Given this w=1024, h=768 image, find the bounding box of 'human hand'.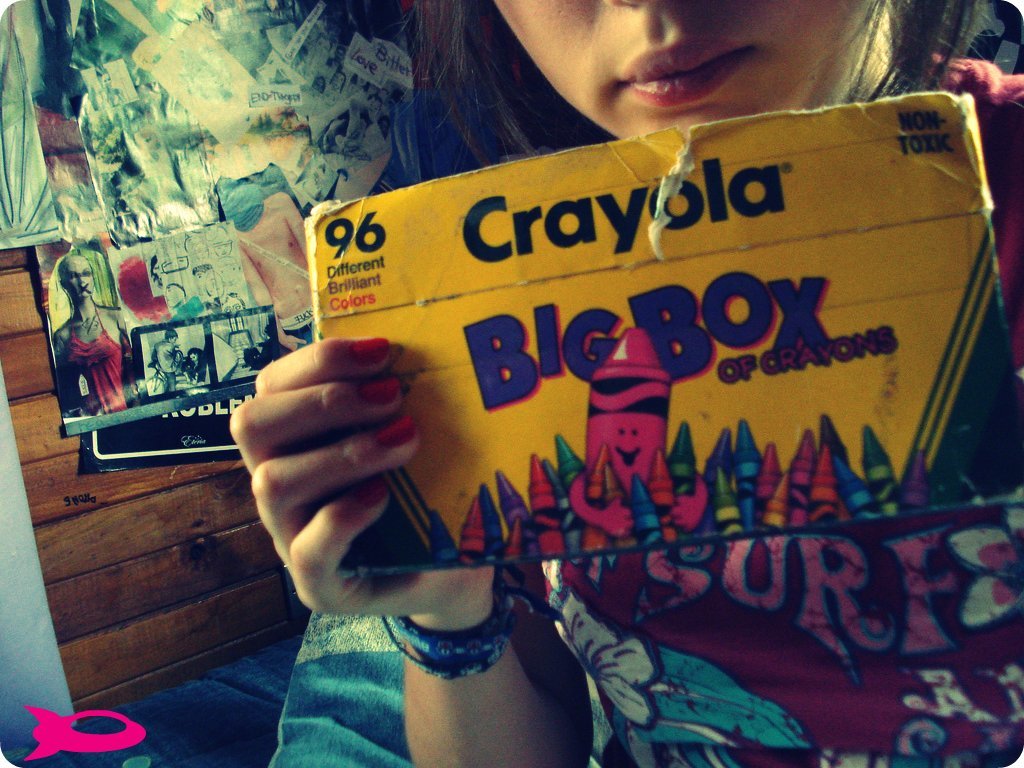
[left=229, top=312, right=485, bottom=603].
